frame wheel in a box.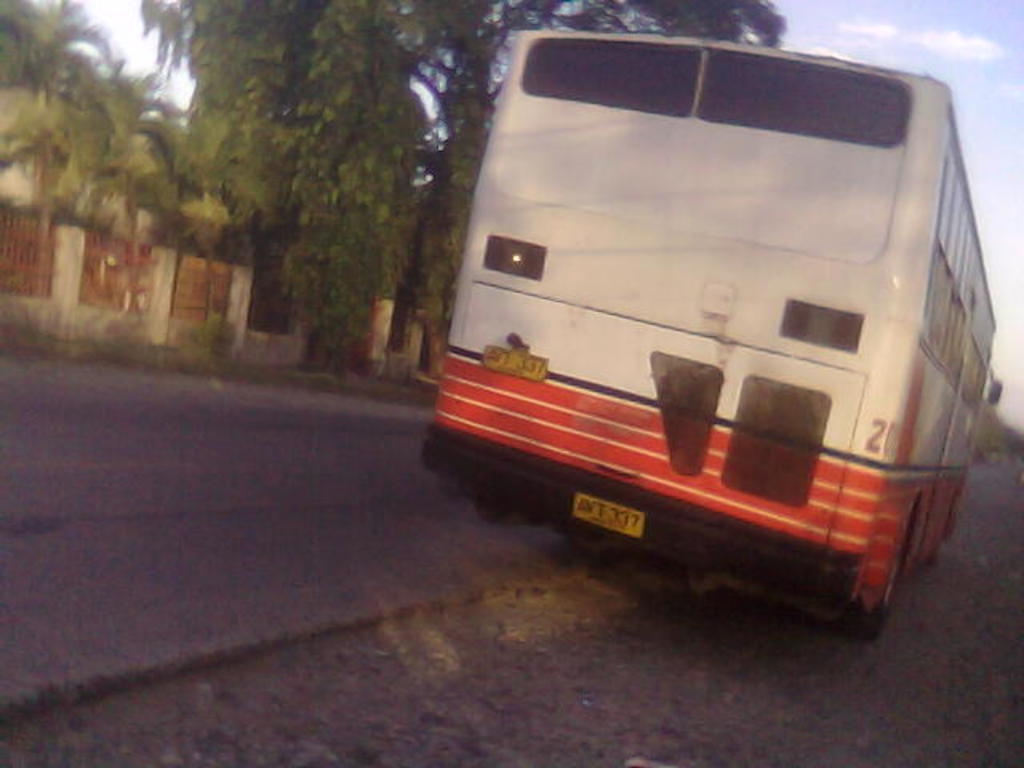
l=829, t=526, r=902, b=645.
